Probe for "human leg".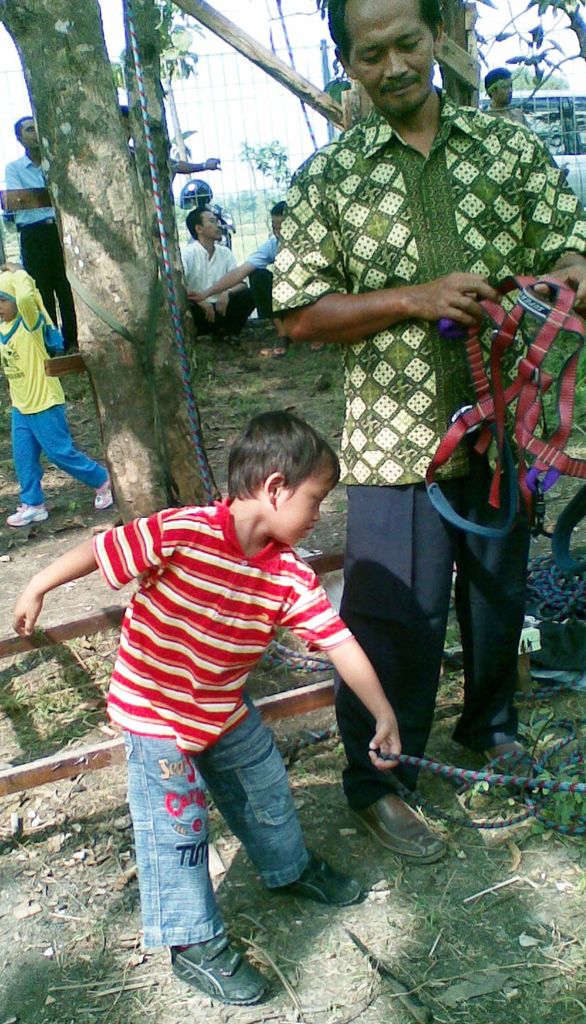
Probe result: crop(452, 482, 526, 782).
